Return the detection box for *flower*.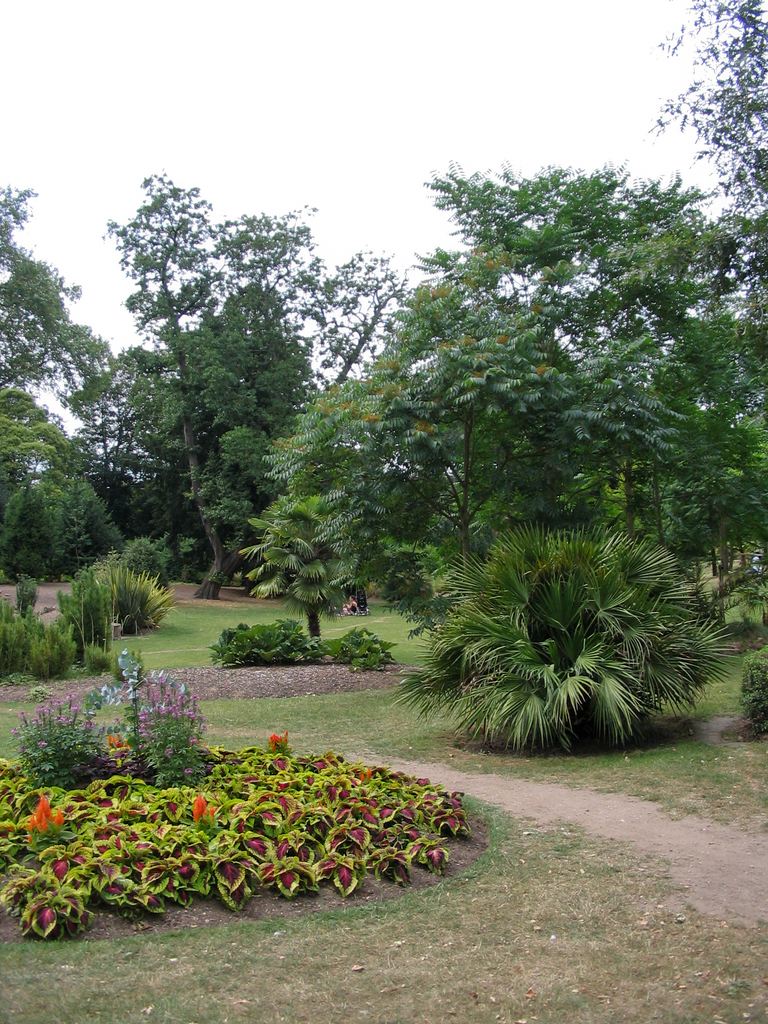
{"x1": 32, "y1": 791, "x2": 60, "y2": 833}.
